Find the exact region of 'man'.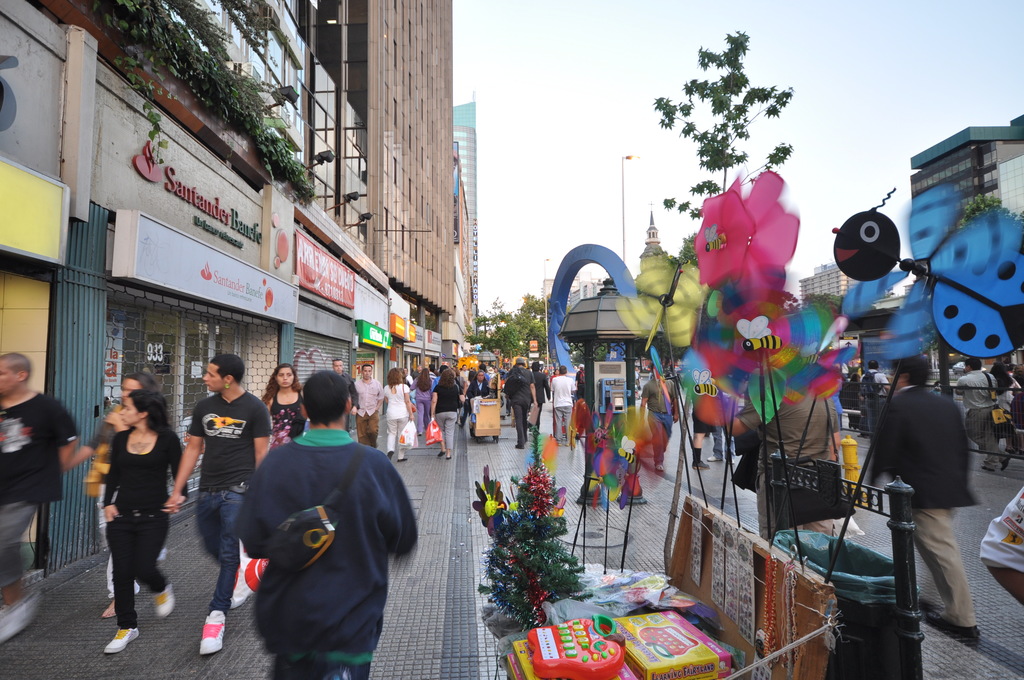
Exact region: x1=161 y1=348 x2=292 y2=663.
